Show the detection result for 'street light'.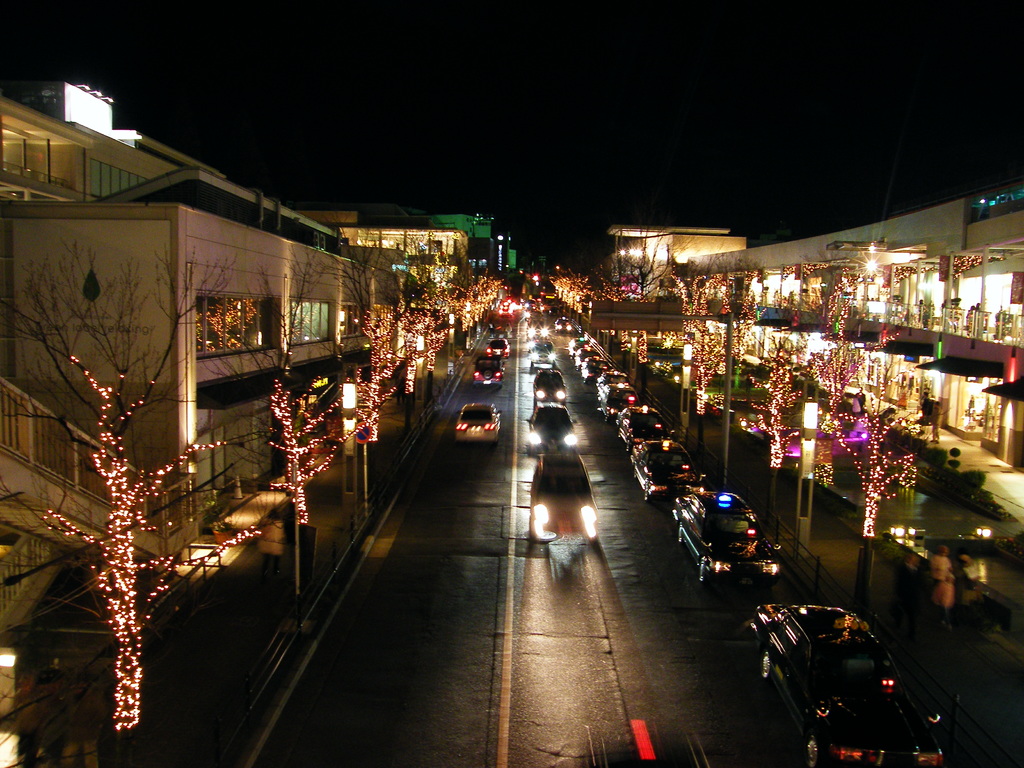
box(802, 397, 820, 557).
